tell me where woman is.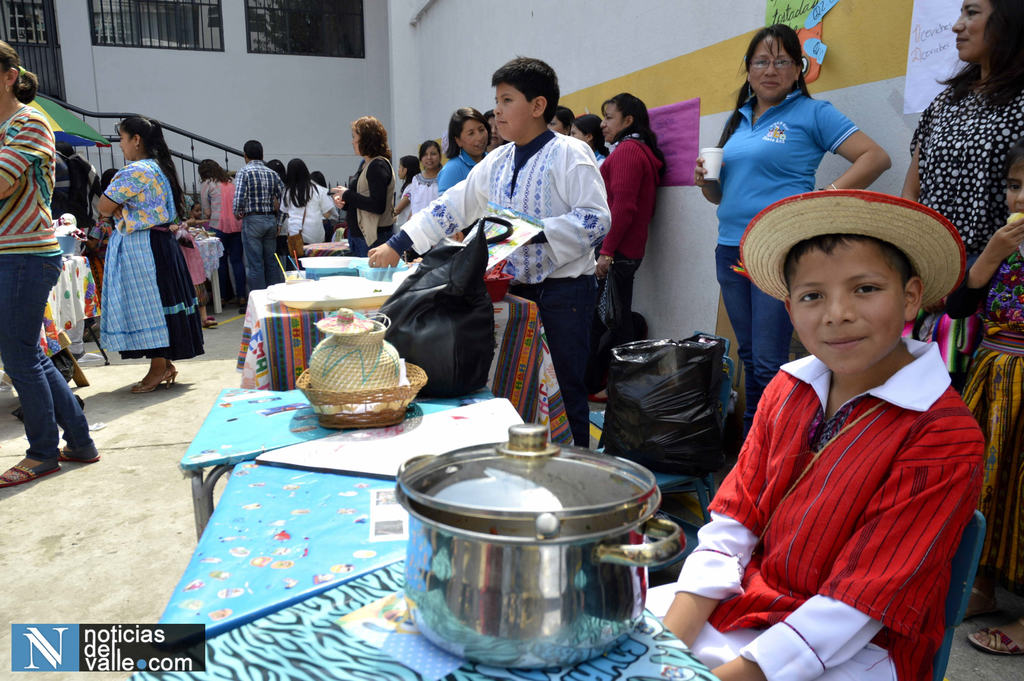
woman is at x1=697 y1=22 x2=891 y2=440.
